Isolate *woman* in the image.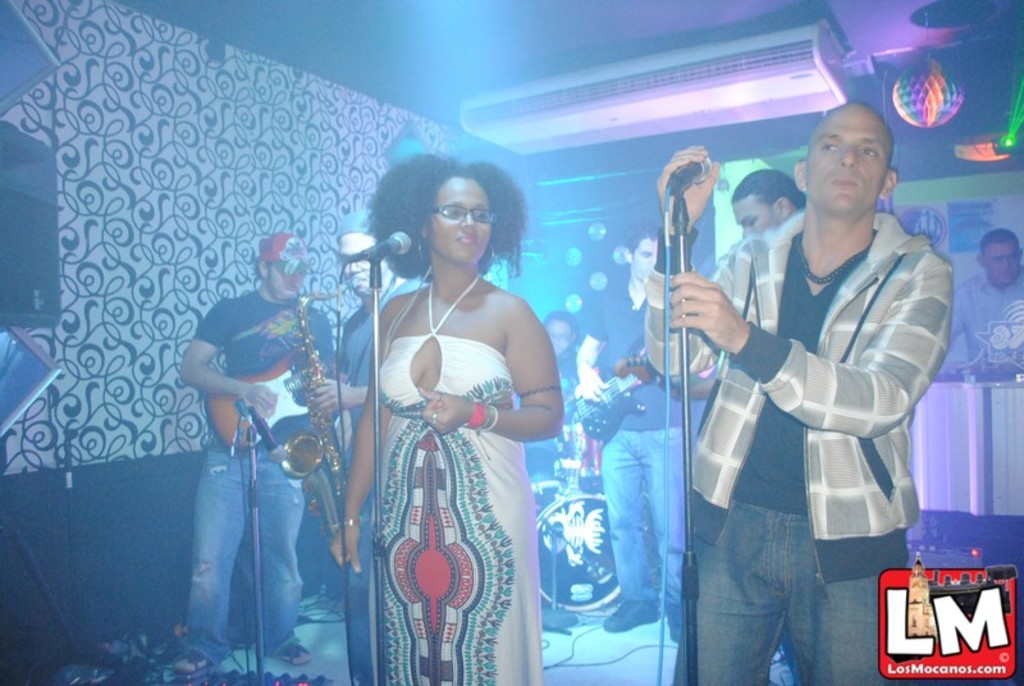
Isolated region: (342,140,563,658).
